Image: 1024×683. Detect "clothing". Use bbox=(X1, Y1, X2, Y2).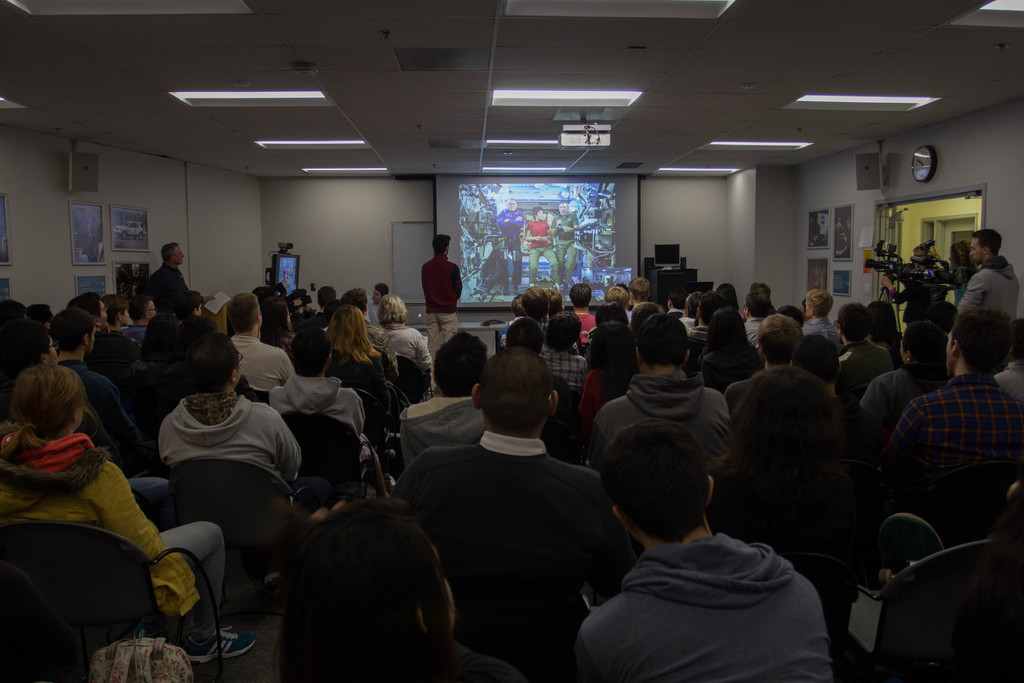
bbox=(398, 424, 638, 682).
